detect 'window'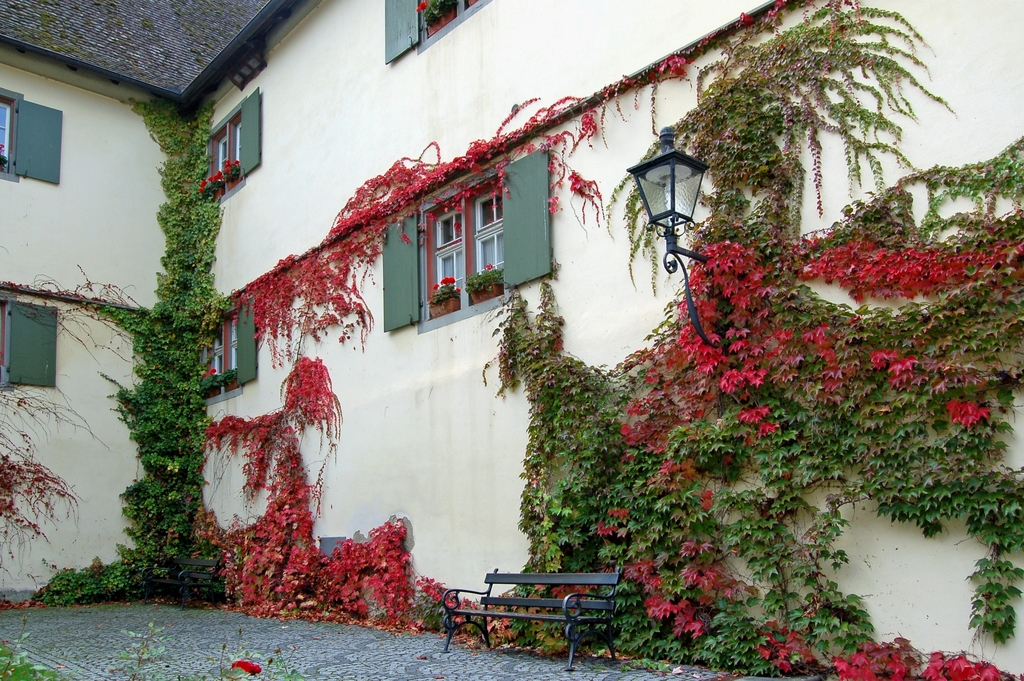
[383, 158, 563, 333]
